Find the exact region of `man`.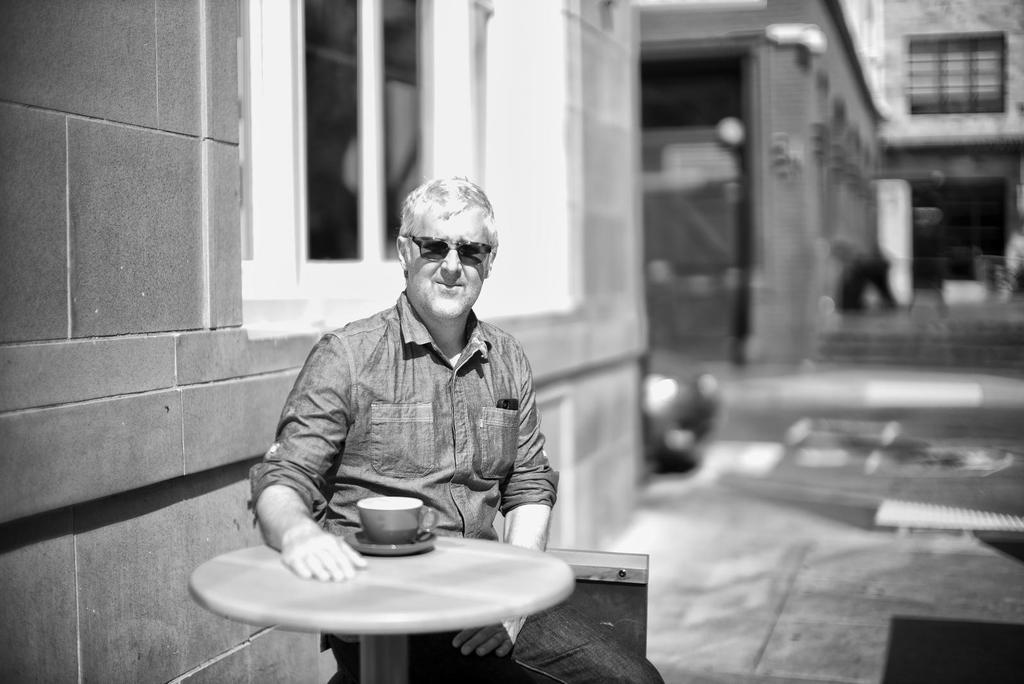
Exact region: pyautogui.locateOnScreen(248, 172, 664, 683).
